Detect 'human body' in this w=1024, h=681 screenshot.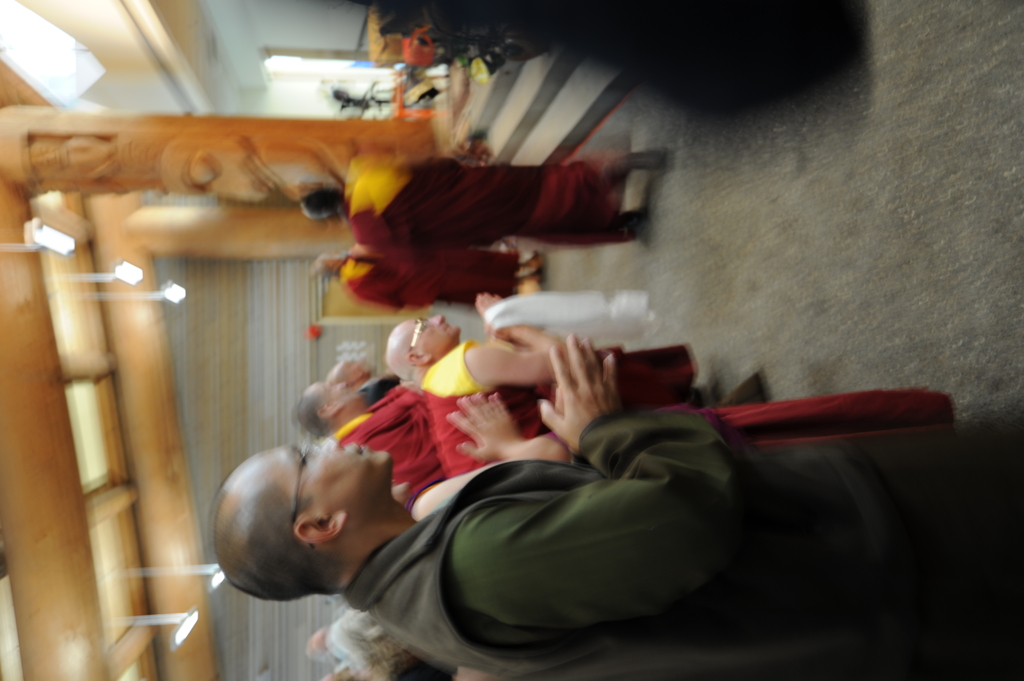
Detection: <box>345,156,674,246</box>.
